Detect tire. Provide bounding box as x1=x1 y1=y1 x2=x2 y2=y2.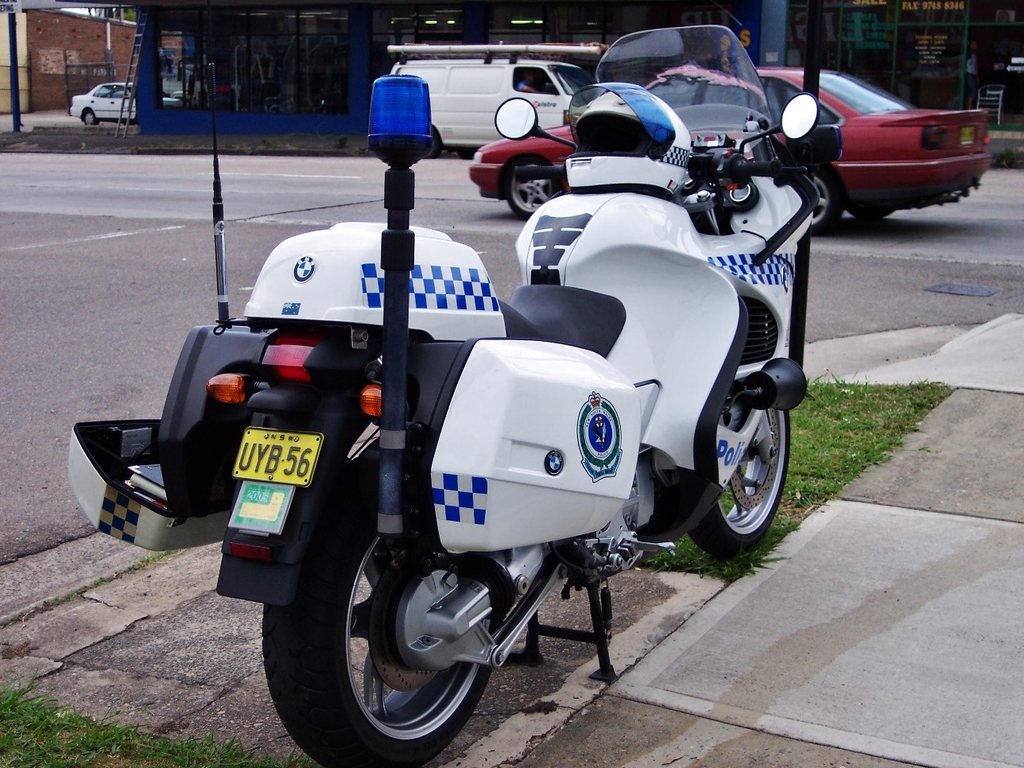
x1=688 y1=408 x2=790 y2=560.
